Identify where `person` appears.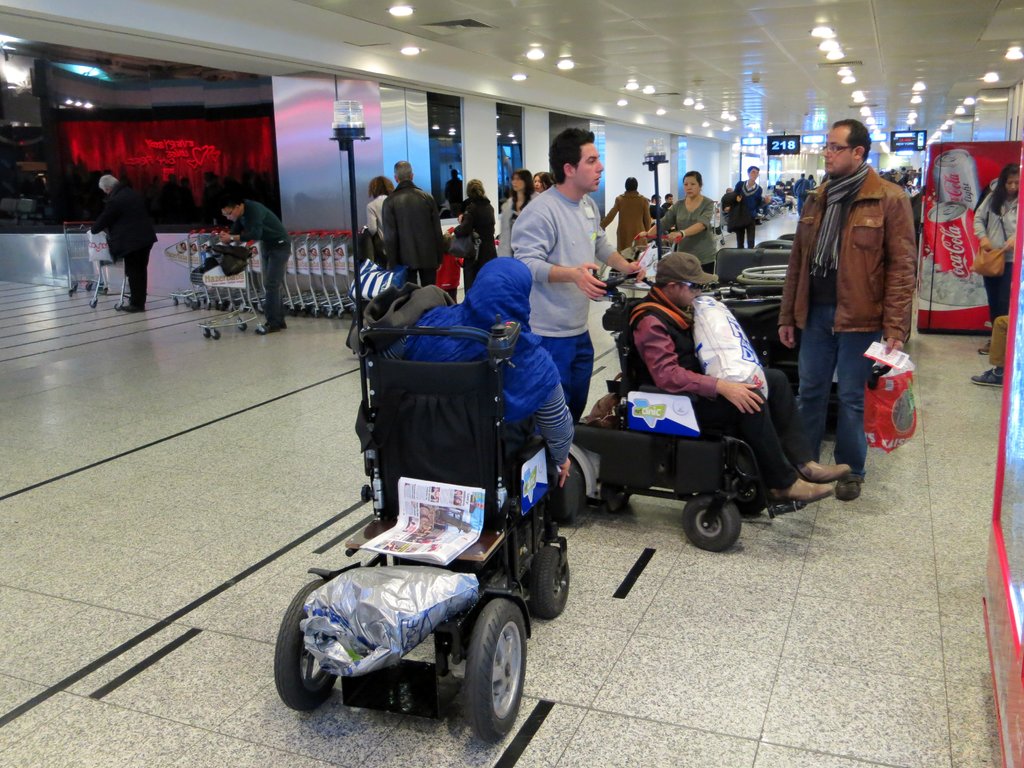
Appears at bbox=[506, 120, 645, 431].
